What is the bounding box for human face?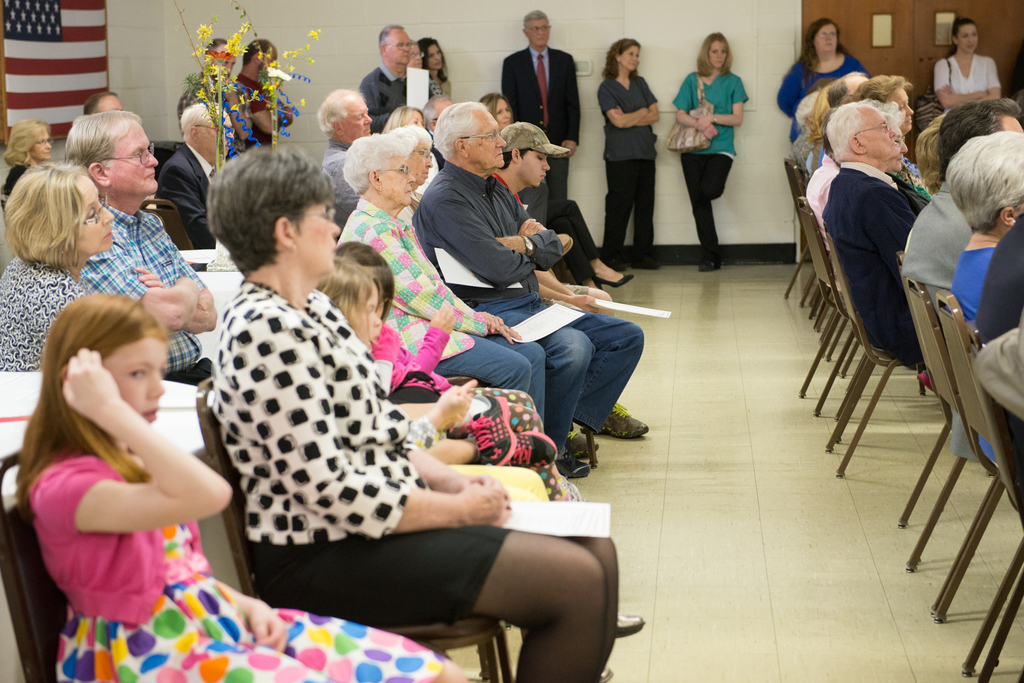
290:200:340:275.
